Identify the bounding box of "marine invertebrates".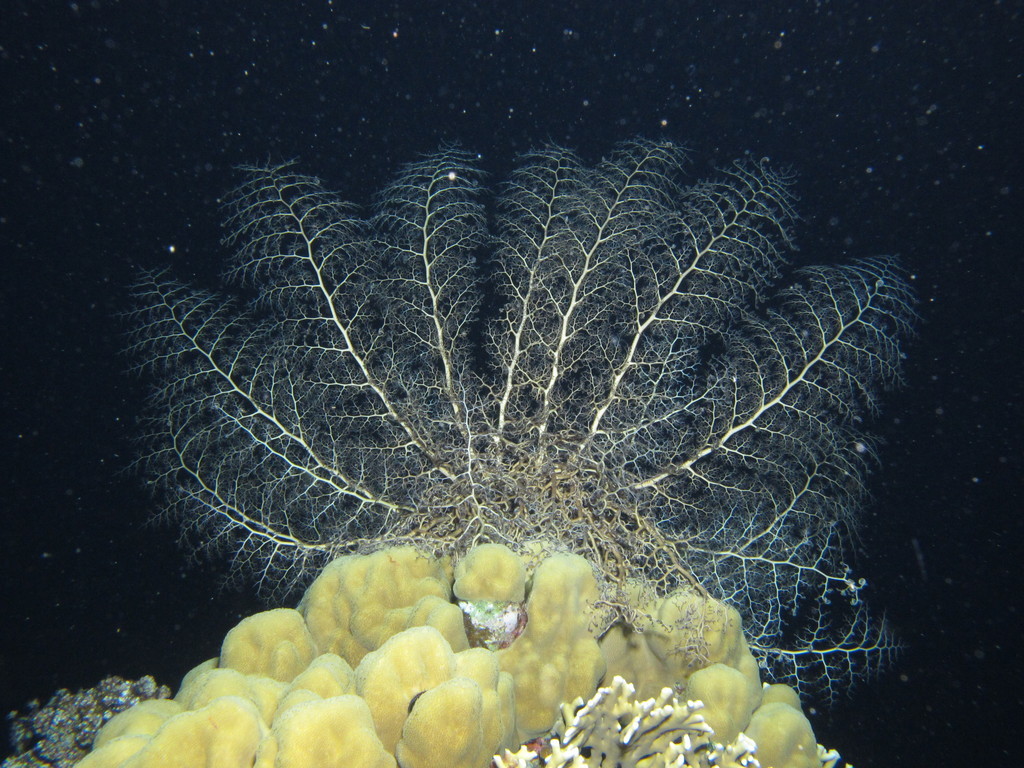
rect(482, 670, 765, 762).
